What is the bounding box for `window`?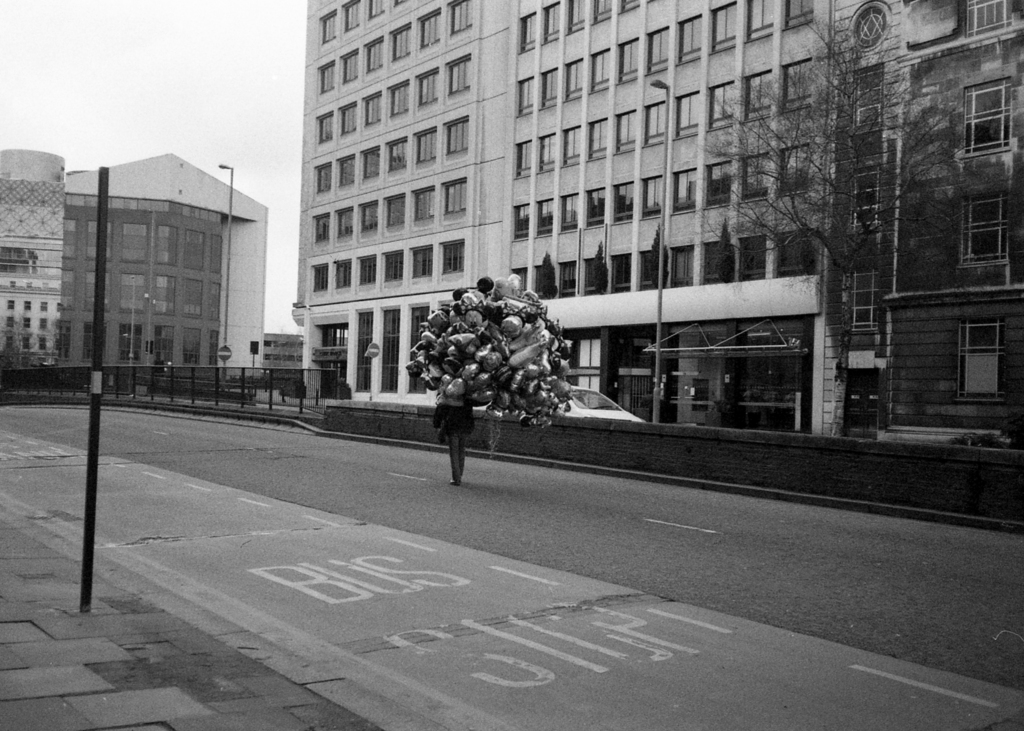
box=[540, 65, 559, 108].
